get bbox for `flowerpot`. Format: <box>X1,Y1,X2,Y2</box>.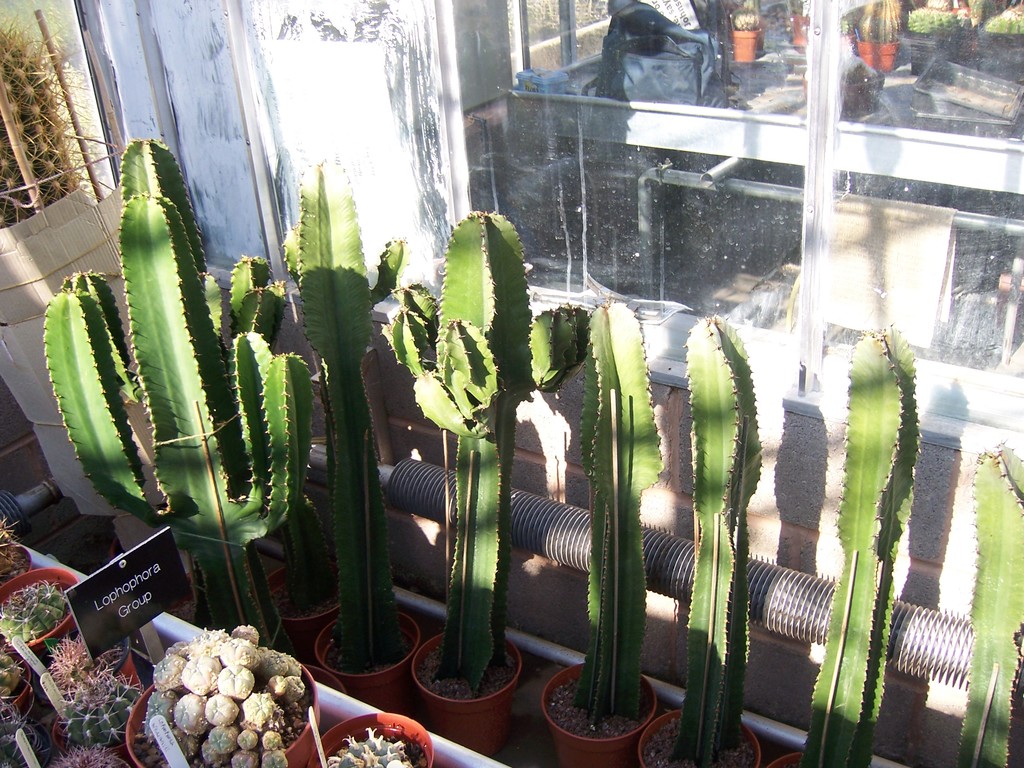
<box>761,749,801,767</box>.
